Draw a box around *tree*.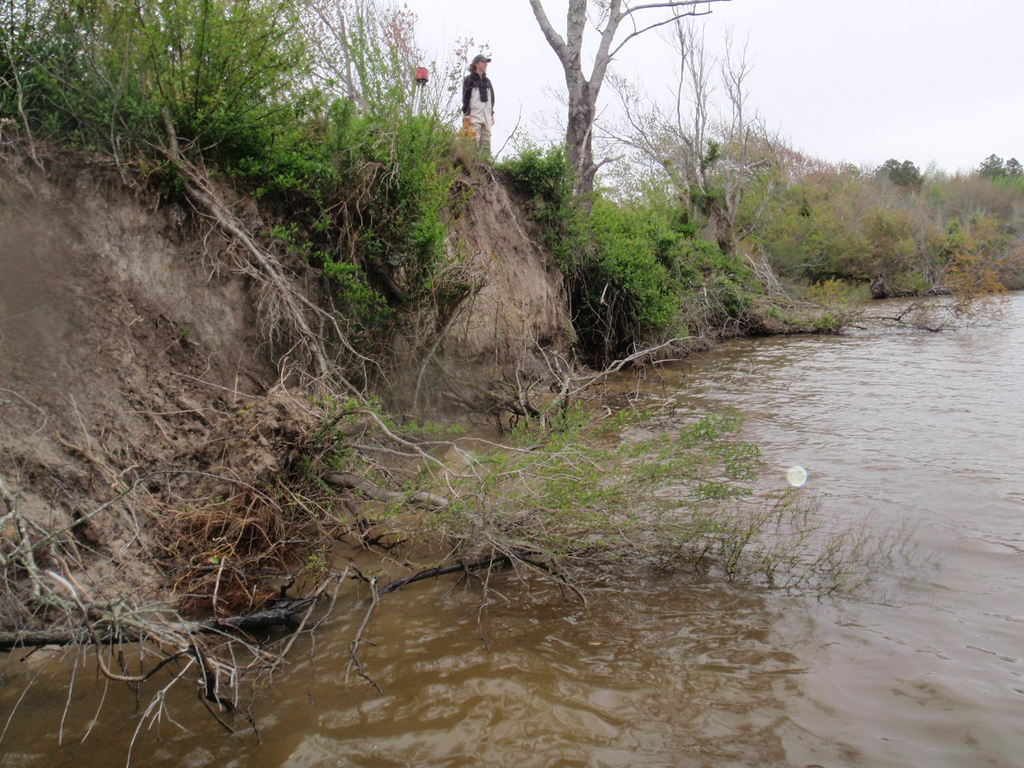
rect(521, 0, 728, 242).
